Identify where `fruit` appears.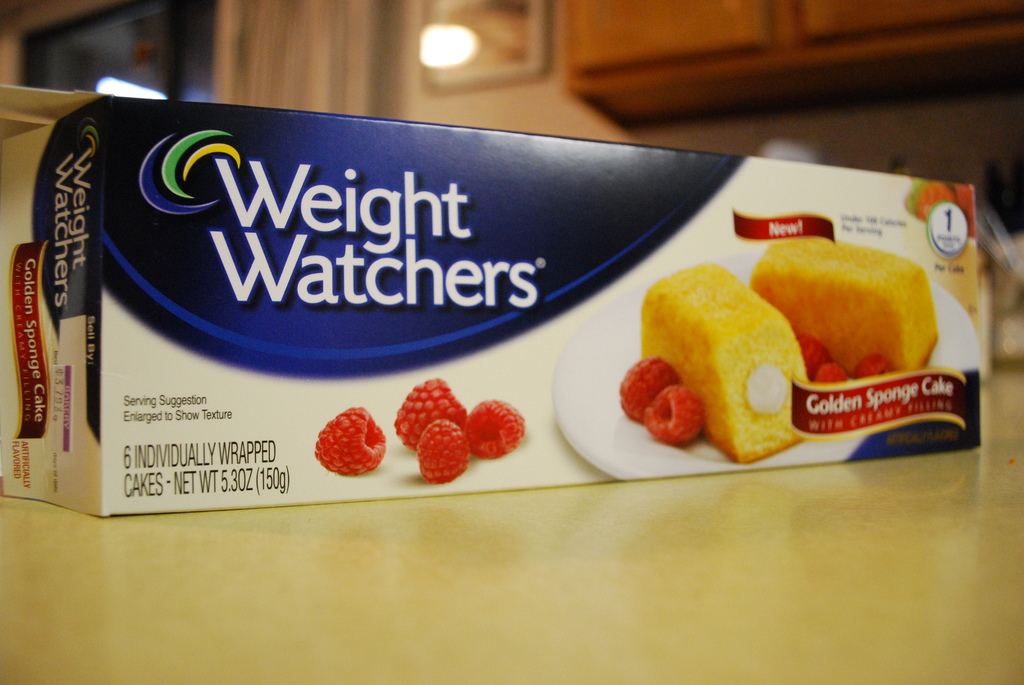
Appears at [424,418,474,479].
